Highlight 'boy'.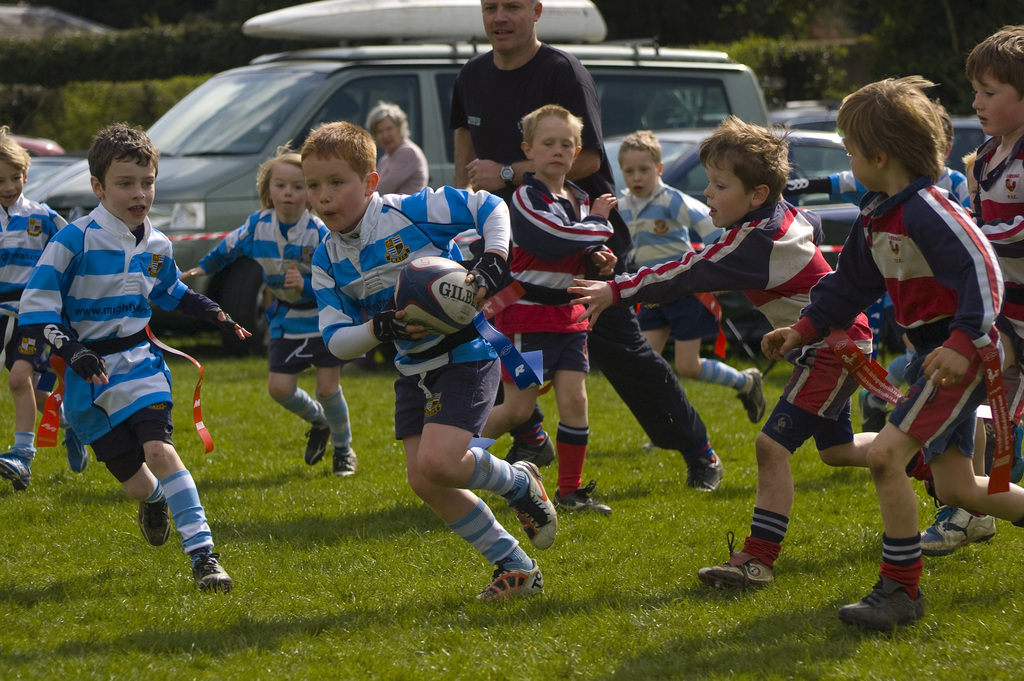
Highlighted region: box=[0, 127, 87, 488].
